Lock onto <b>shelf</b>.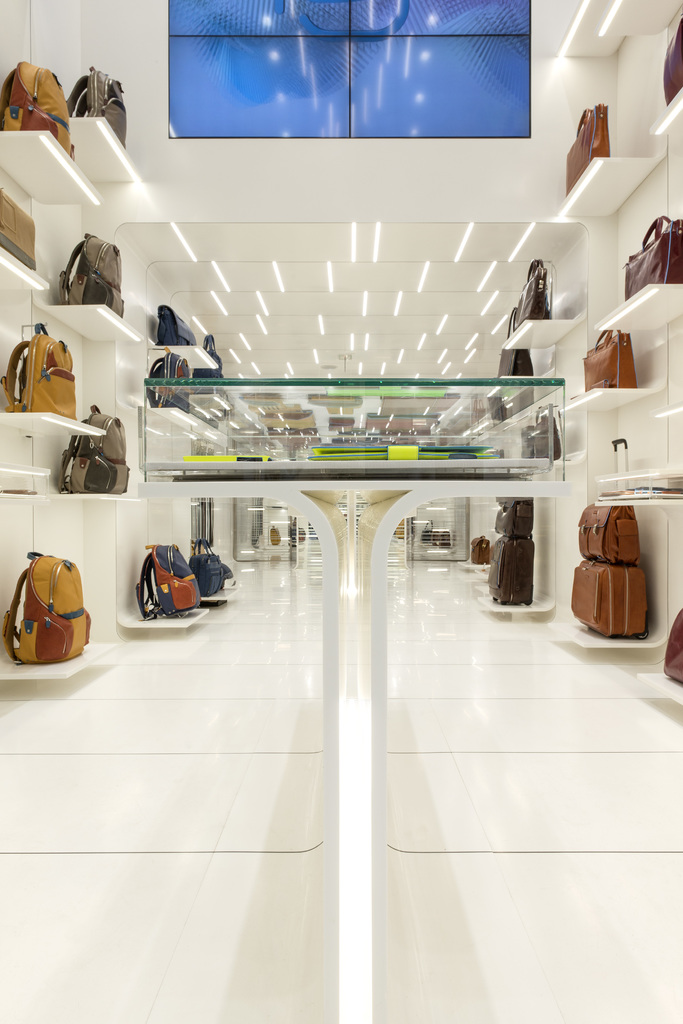
Locked: [left=560, top=337, right=663, bottom=413].
